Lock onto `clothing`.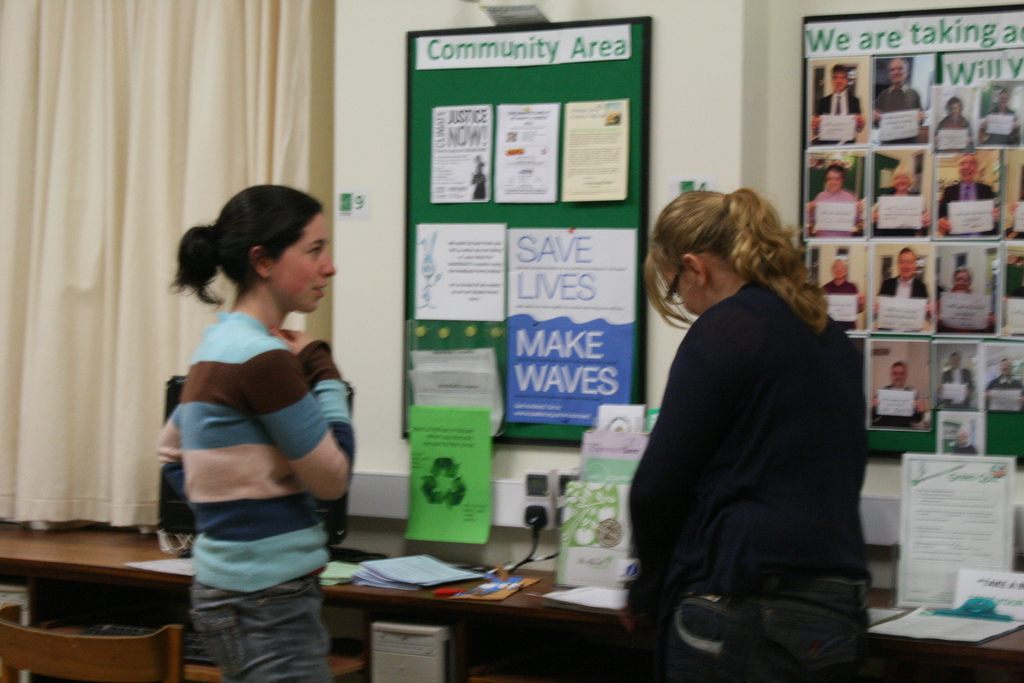
Locked: box(822, 281, 860, 329).
